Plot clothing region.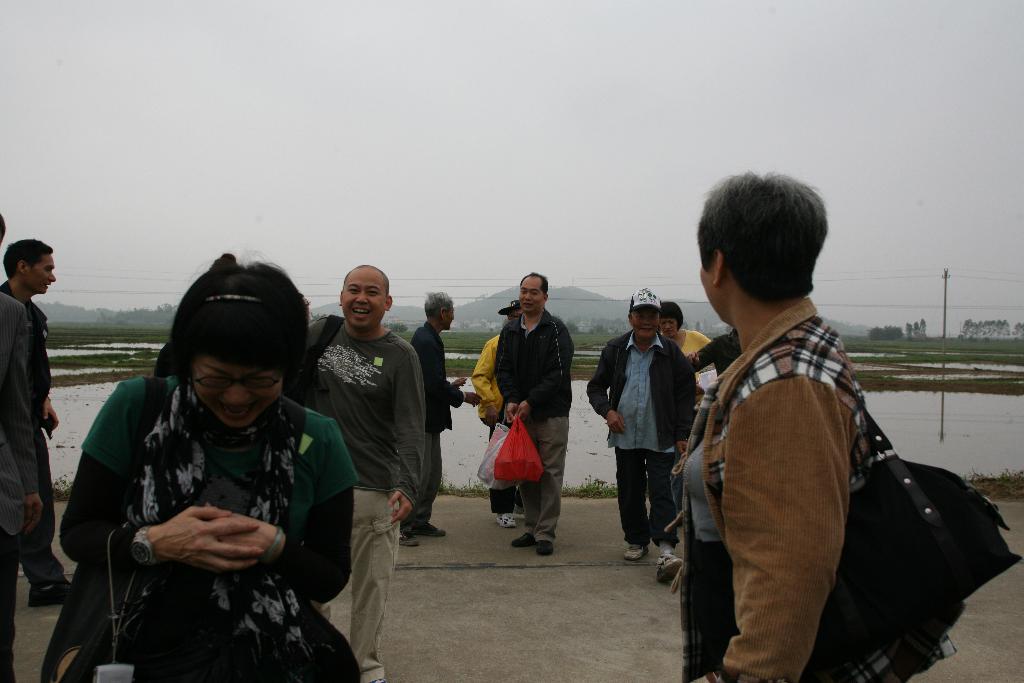
Plotted at x1=585 y1=329 x2=701 y2=545.
